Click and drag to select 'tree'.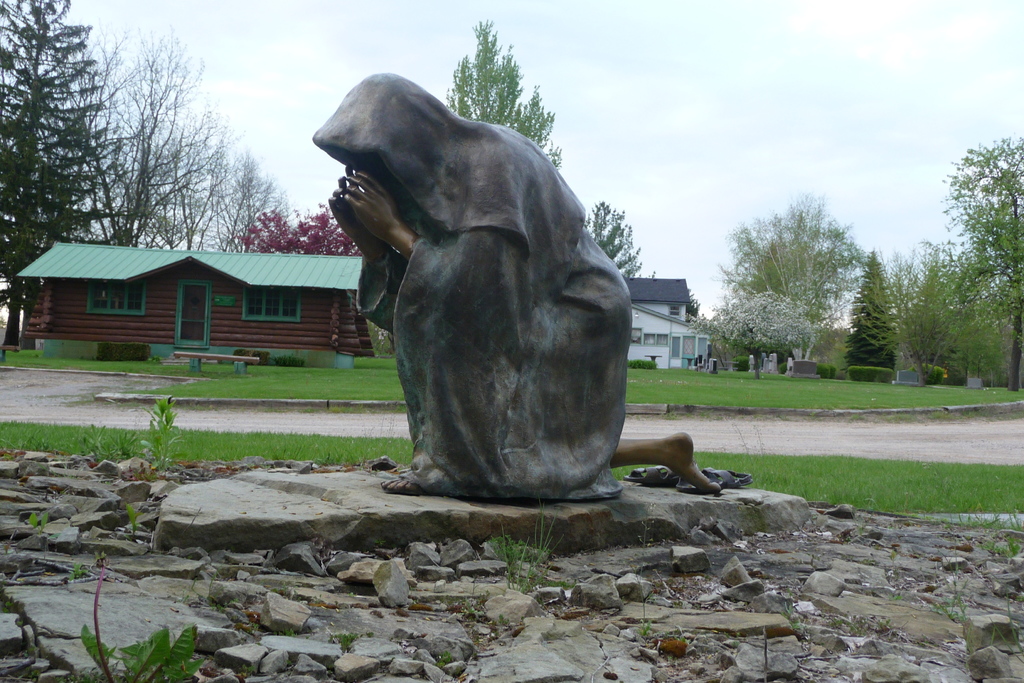
Selection: BBox(714, 288, 813, 378).
